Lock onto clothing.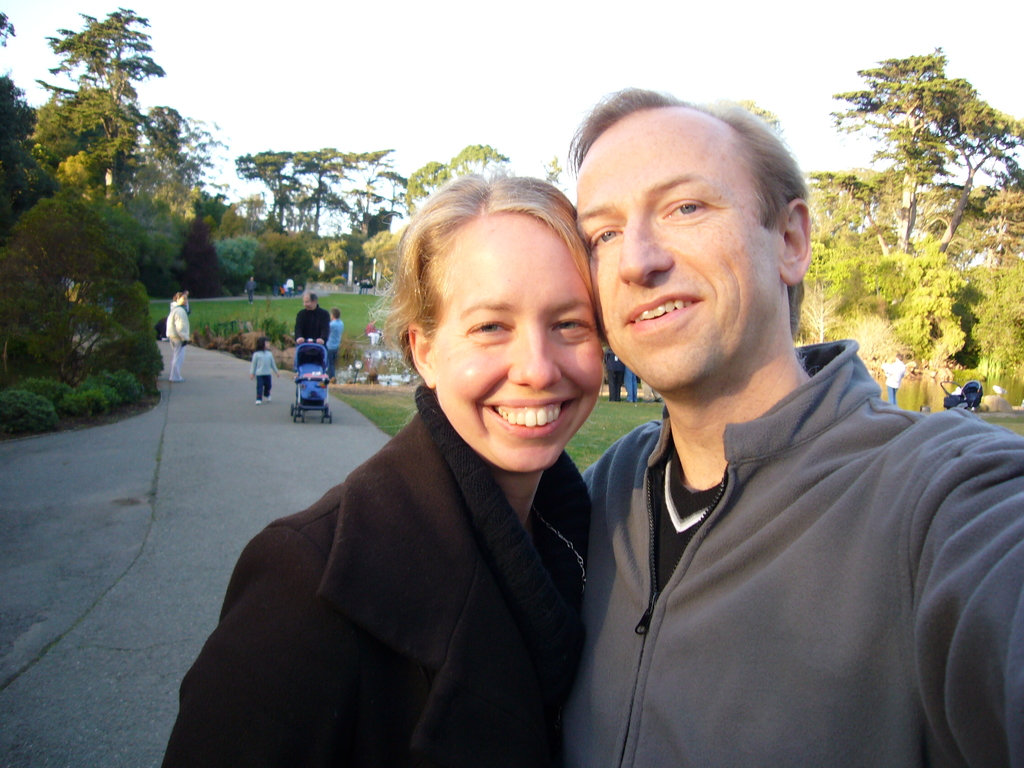
Locked: region(294, 310, 328, 372).
